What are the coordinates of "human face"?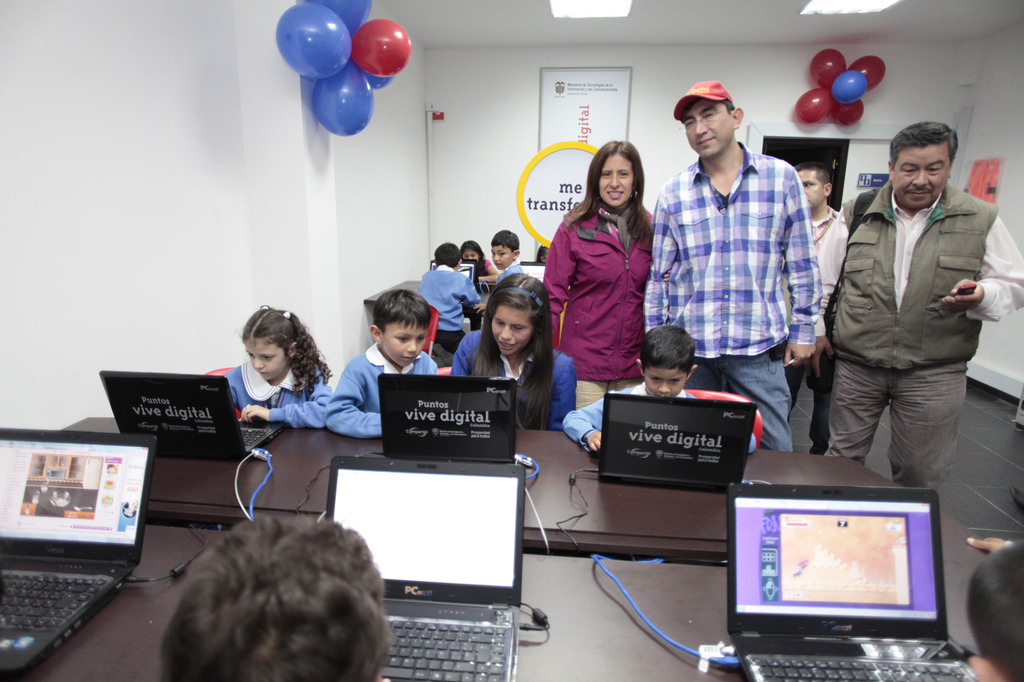
bbox(682, 98, 733, 157).
